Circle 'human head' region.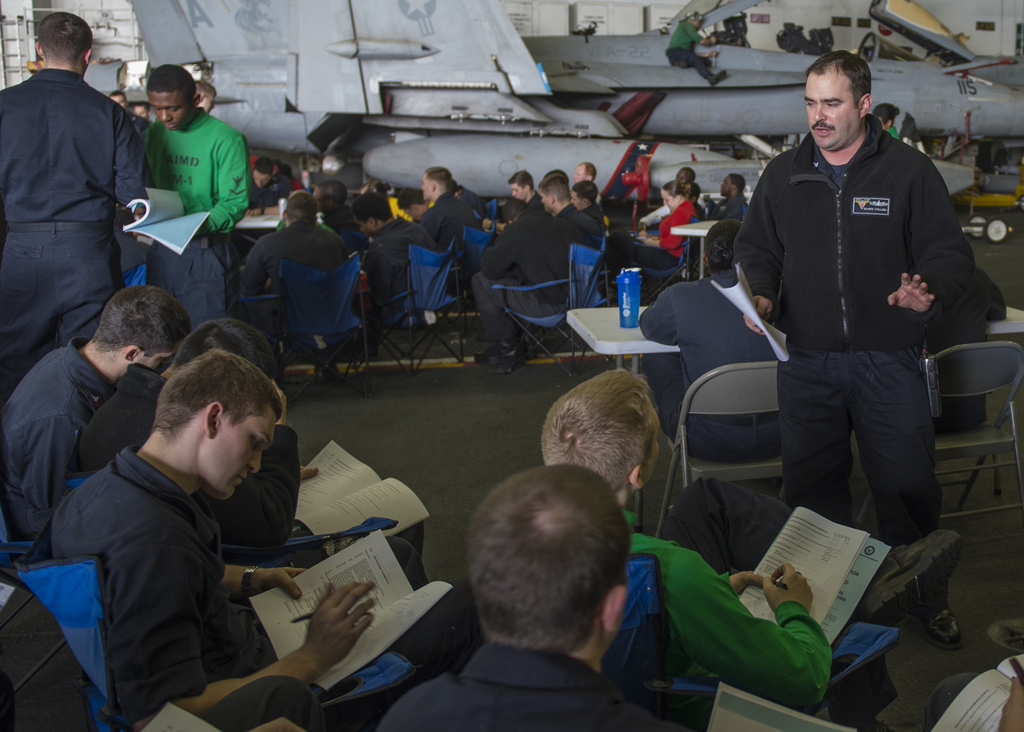
Region: (x1=422, y1=165, x2=452, y2=200).
